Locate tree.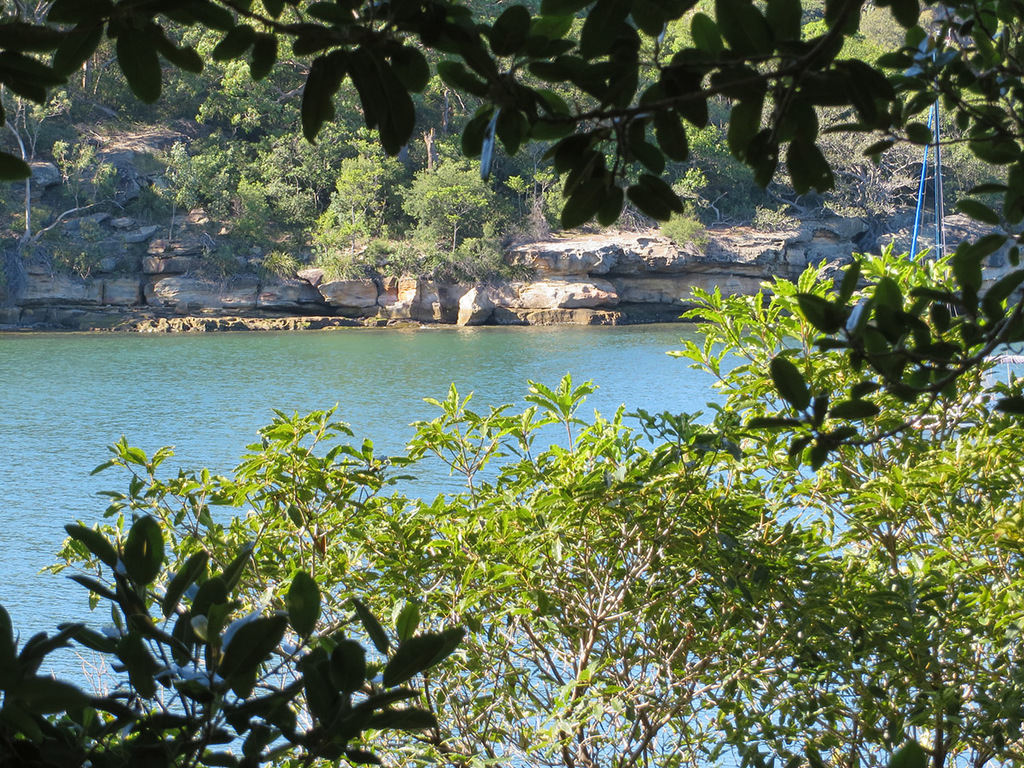
Bounding box: select_region(667, 0, 729, 55).
